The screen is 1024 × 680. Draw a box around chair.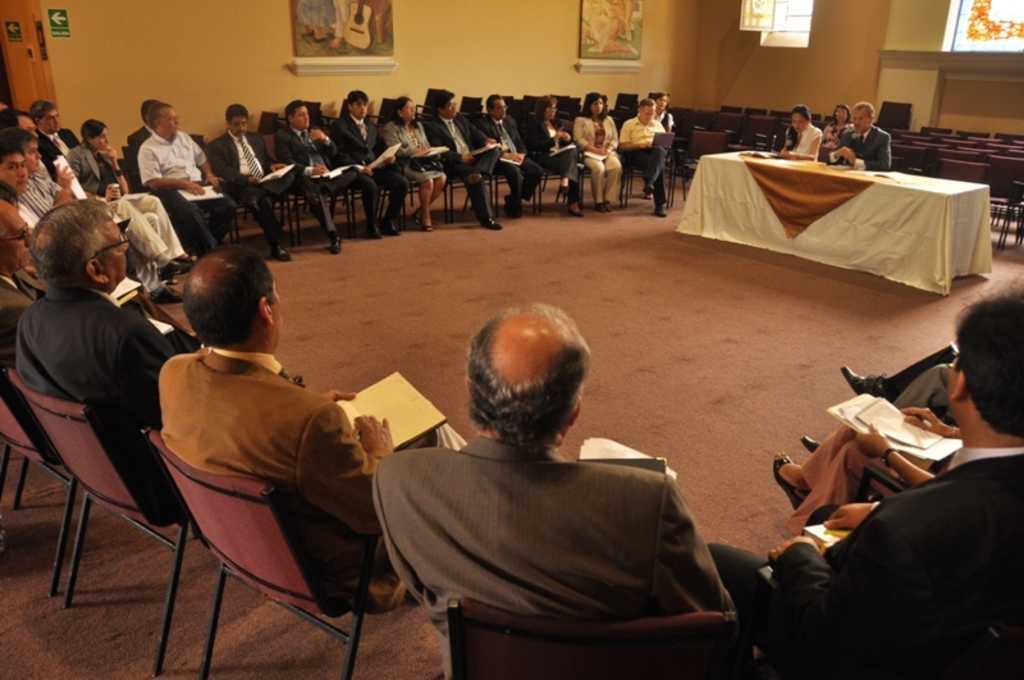
<bbox>207, 137, 297, 245</bbox>.
